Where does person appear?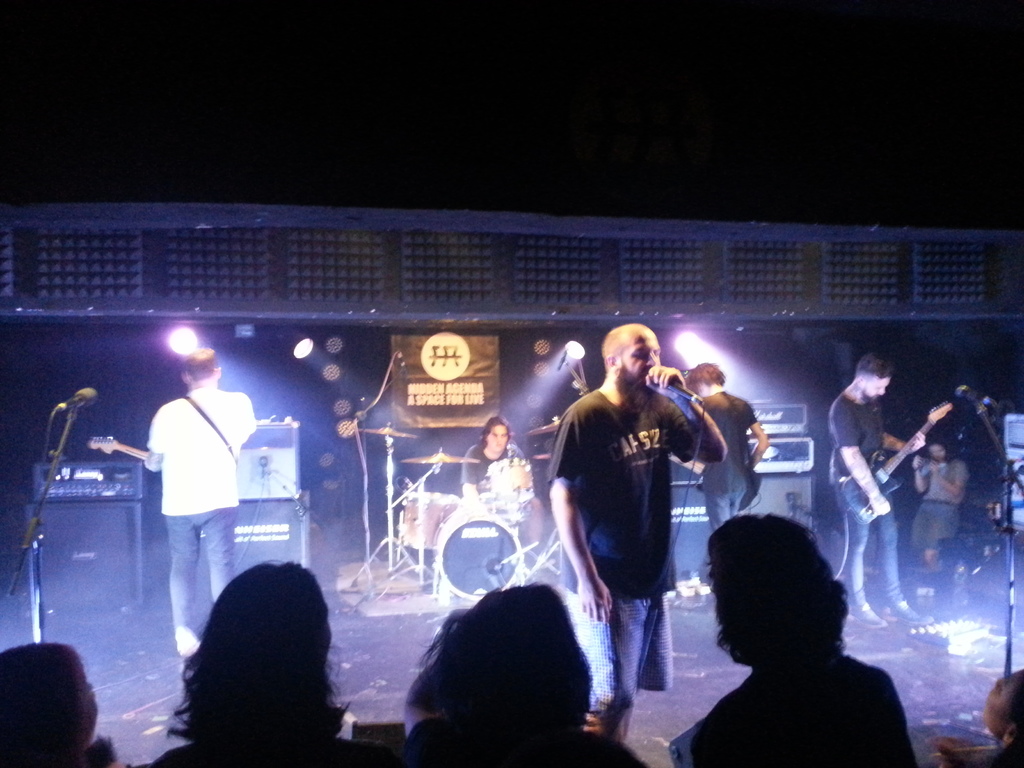
Appears at select_region(547, 319, 728, 741).
